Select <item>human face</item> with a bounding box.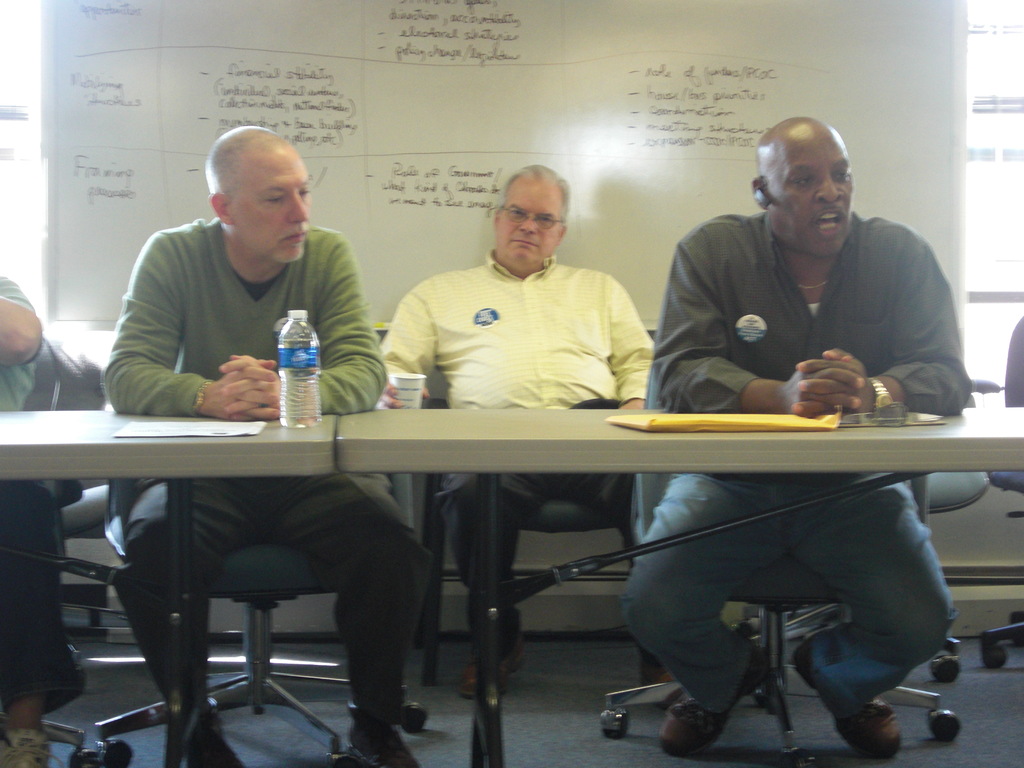
pyautogui.locateOnScreen(767, 134, 851, 260).
